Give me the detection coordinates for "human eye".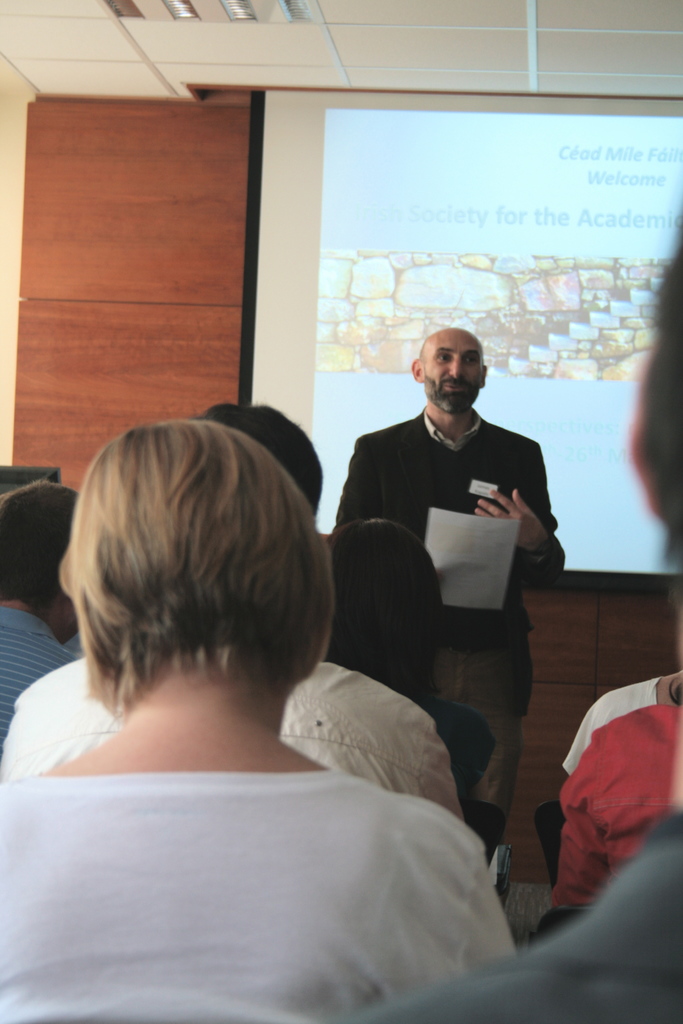
(left=436, top=349, right=454, bottom=364).
